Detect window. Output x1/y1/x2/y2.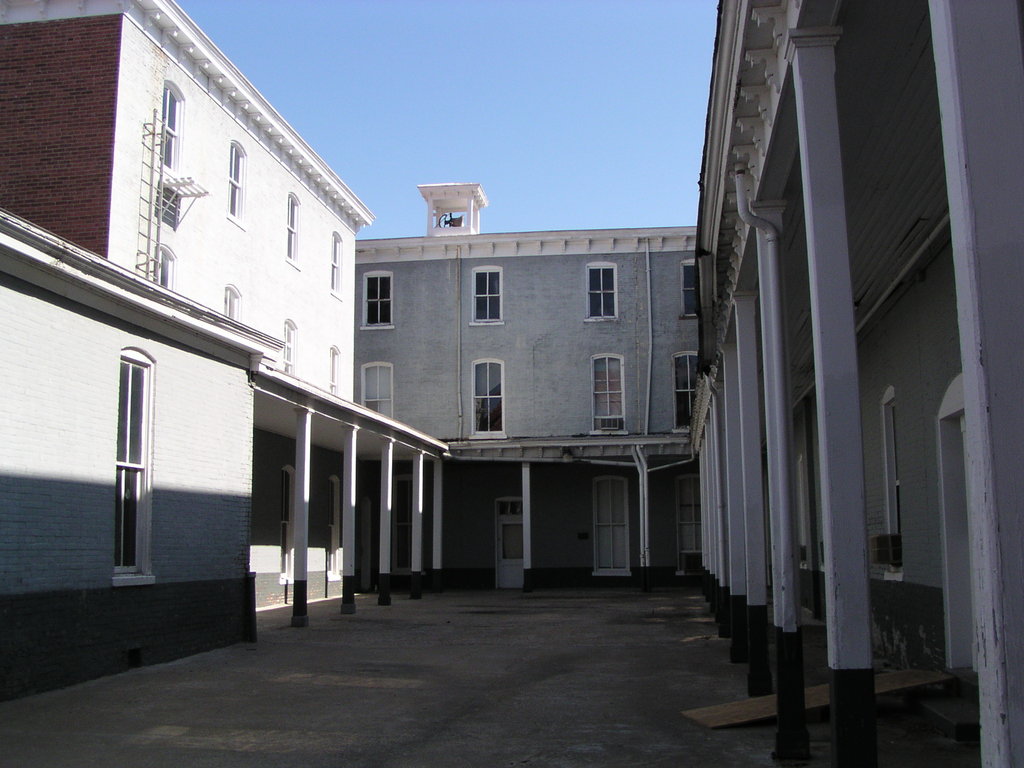
161/83/186/180.
